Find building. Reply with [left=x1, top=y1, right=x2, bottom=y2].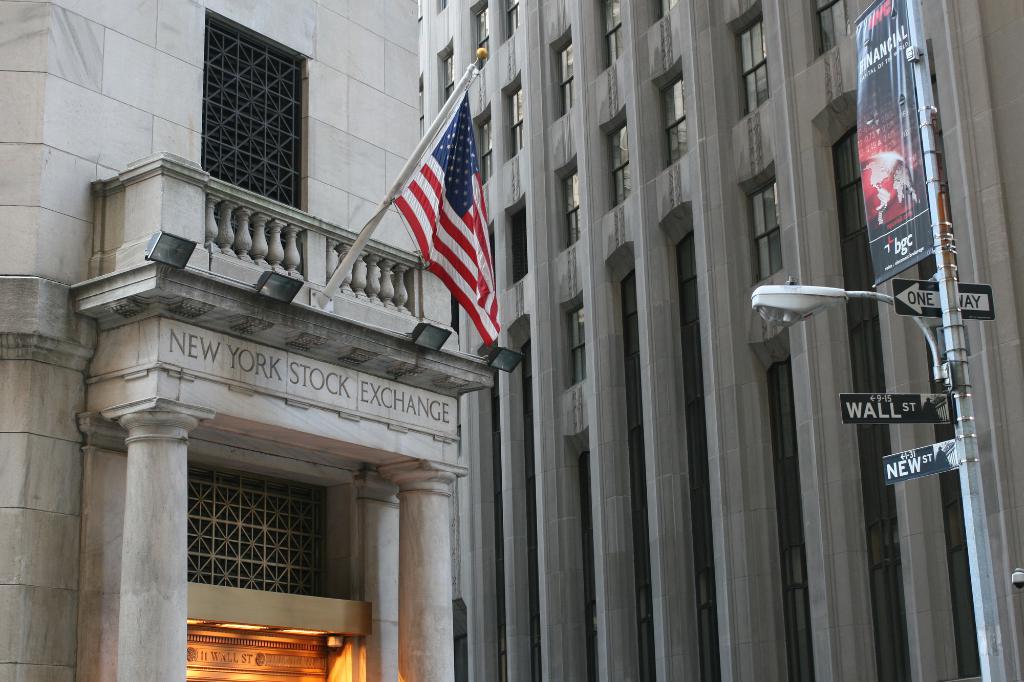
[left=420, top=0, right=1023, bottom=681].
